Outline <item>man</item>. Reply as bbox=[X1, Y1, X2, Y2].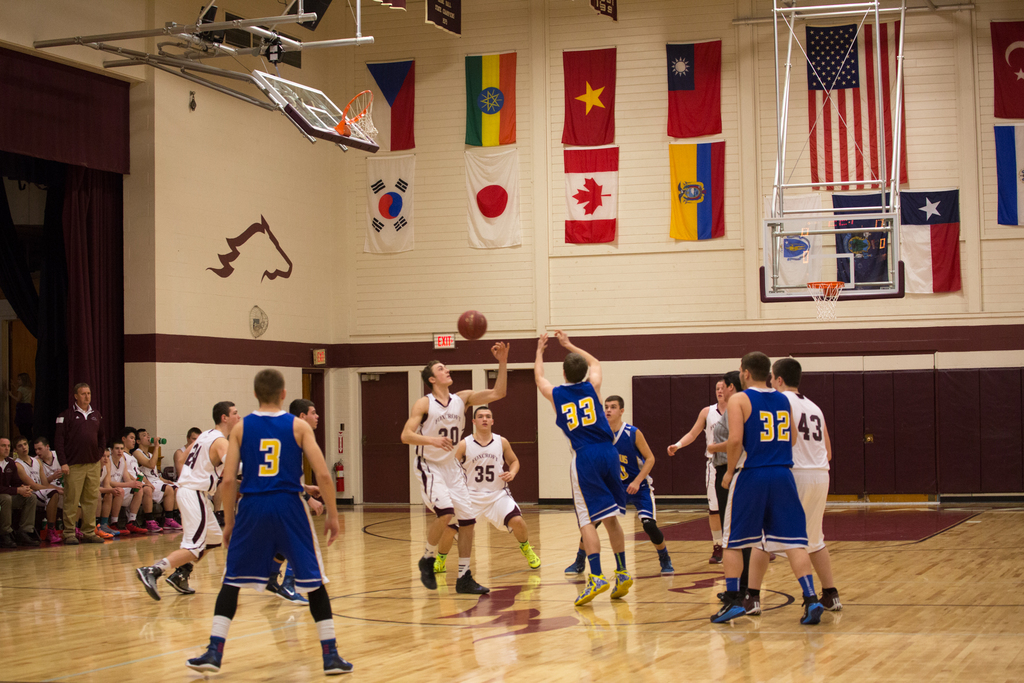
bbox=[706, 372, 745, 452].
